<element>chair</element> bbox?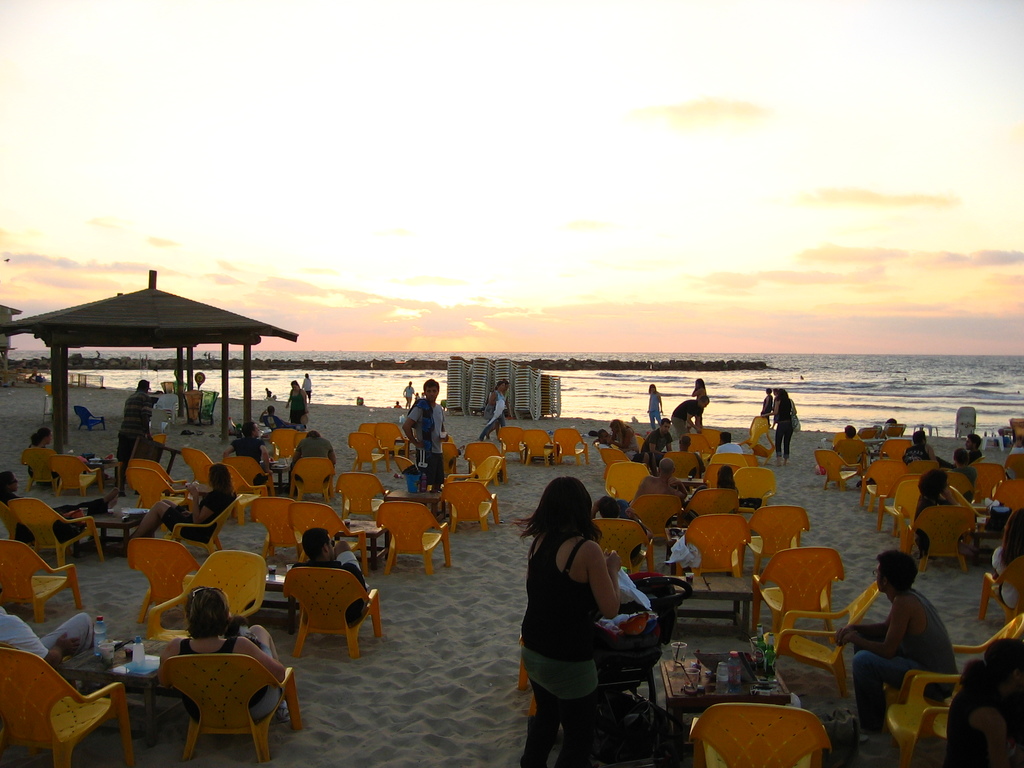
<region>701, 428, 721, 452</region>
